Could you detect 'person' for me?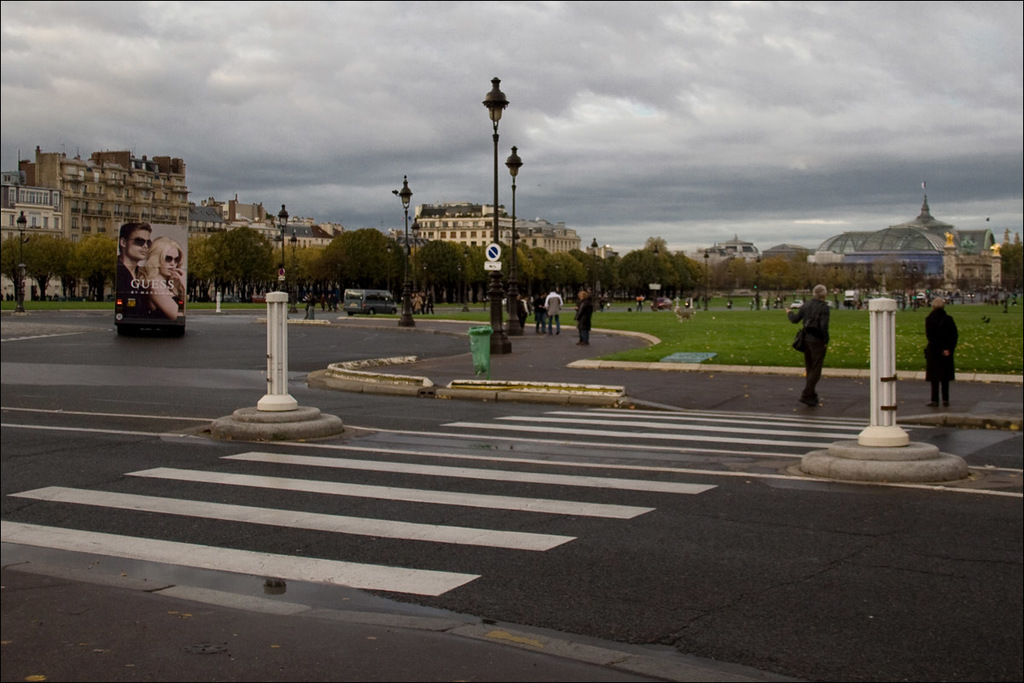
Detection result: box(143, 237, 187, 323).
